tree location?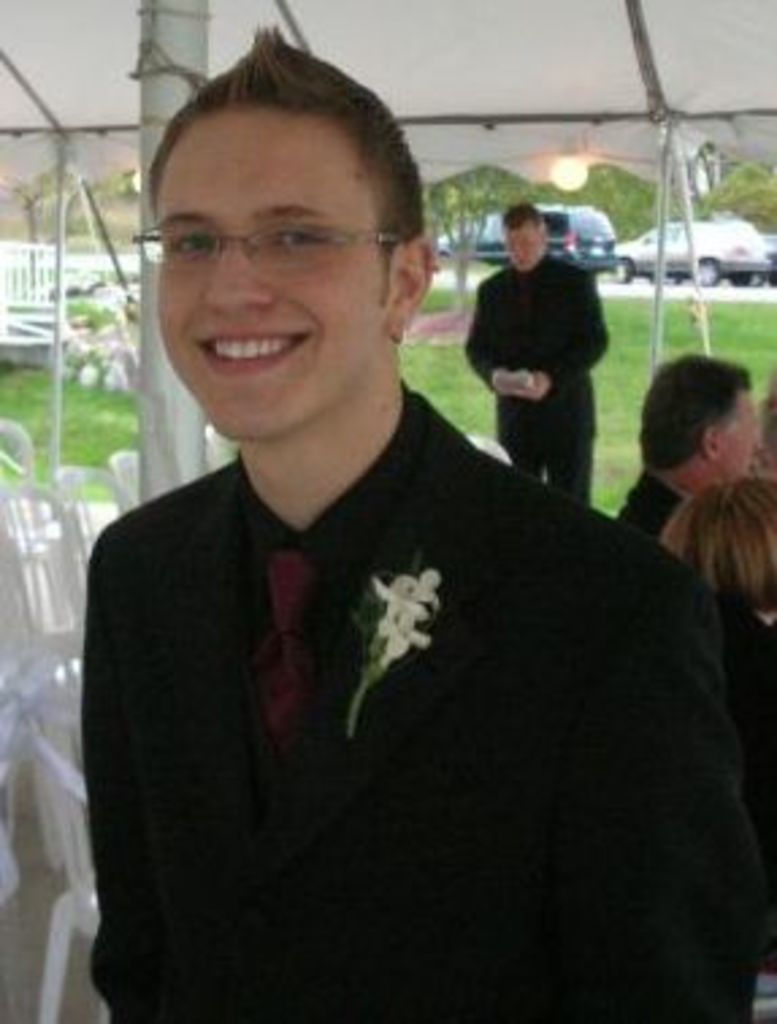
bbox=[422, 165, 506, 320]
